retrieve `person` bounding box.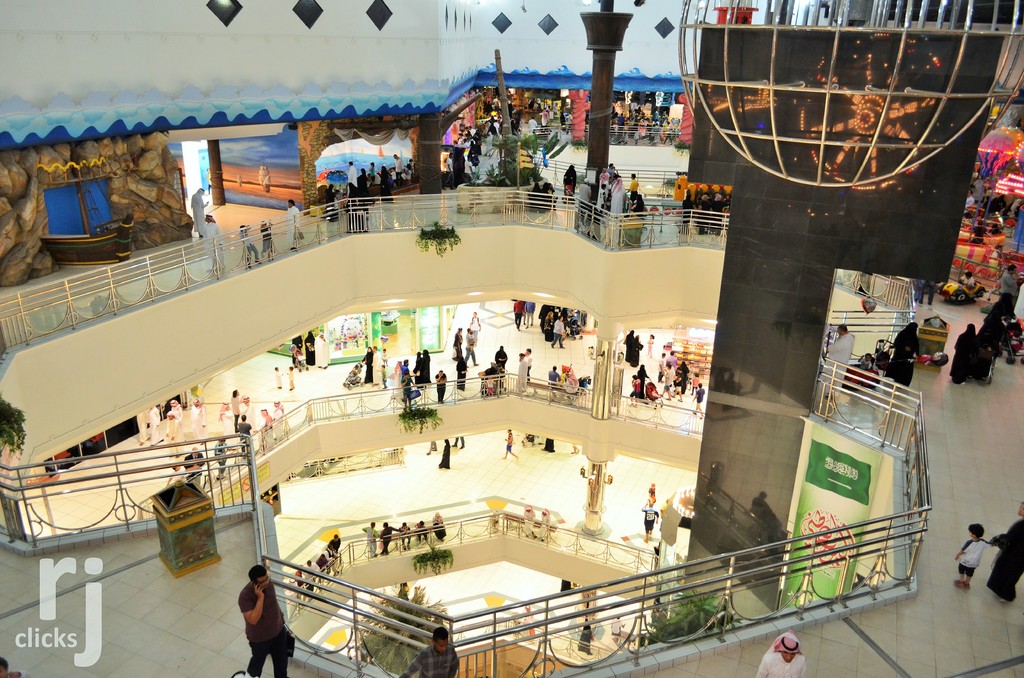
Bounding box: x1=539, y1=506, x2=554, y2=543.
